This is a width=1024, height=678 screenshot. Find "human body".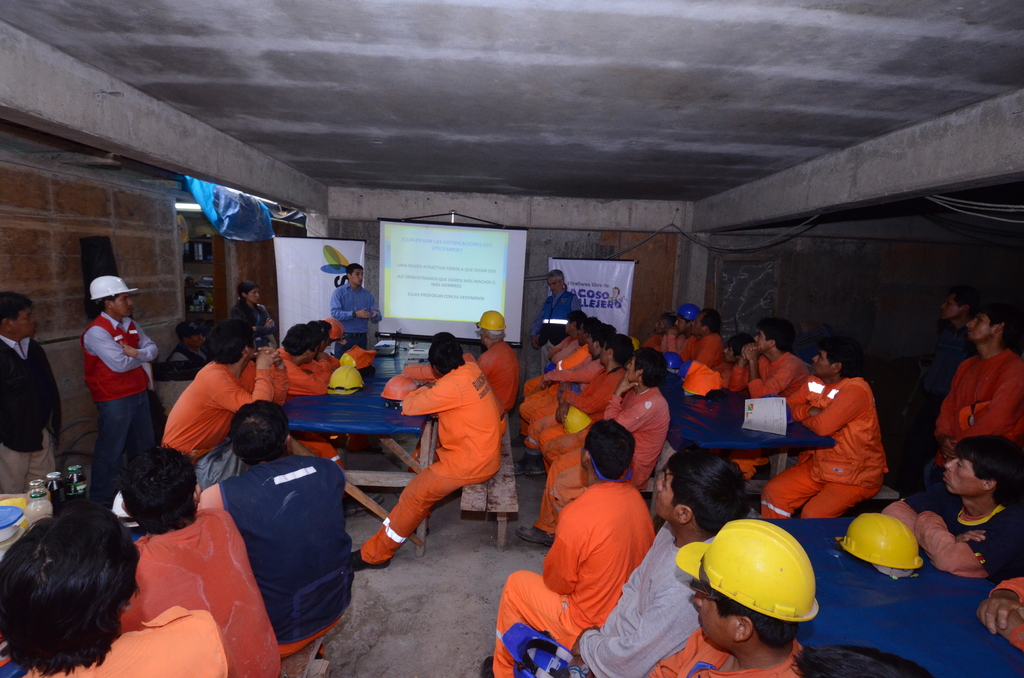
Bounding box: 477 339 513 412.
